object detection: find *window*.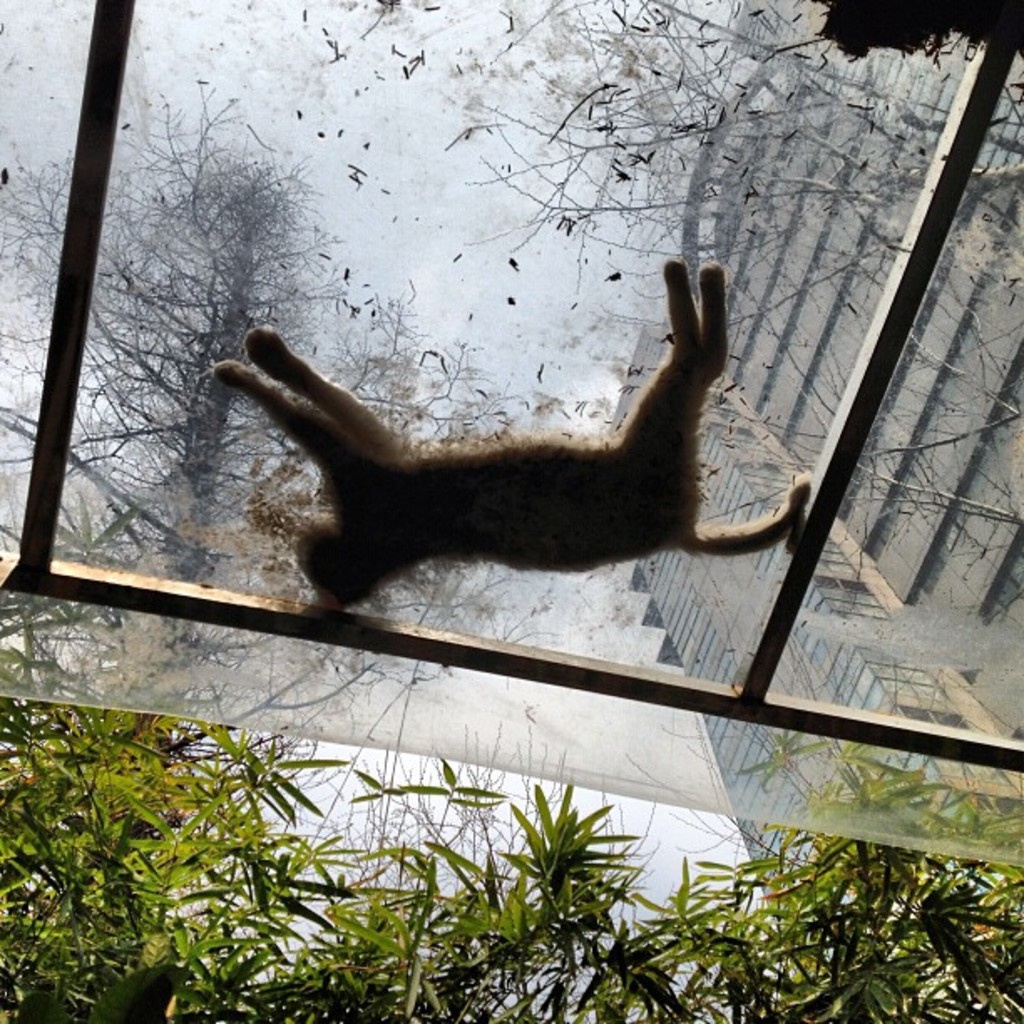
box=[992, 544, 1022, 611].
